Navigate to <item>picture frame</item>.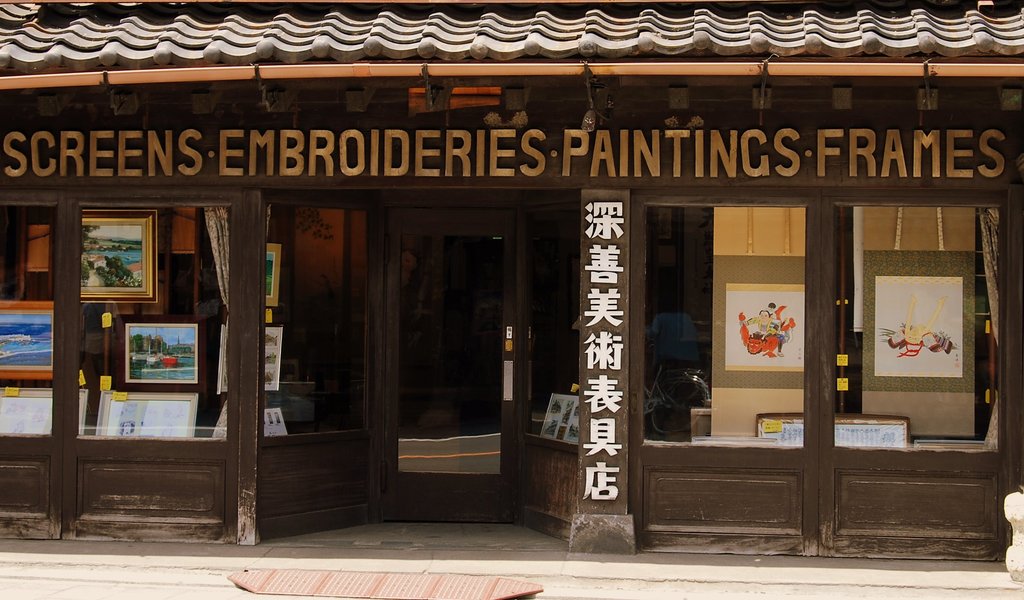
Navigation target: box(711, 253, 808, 399).
